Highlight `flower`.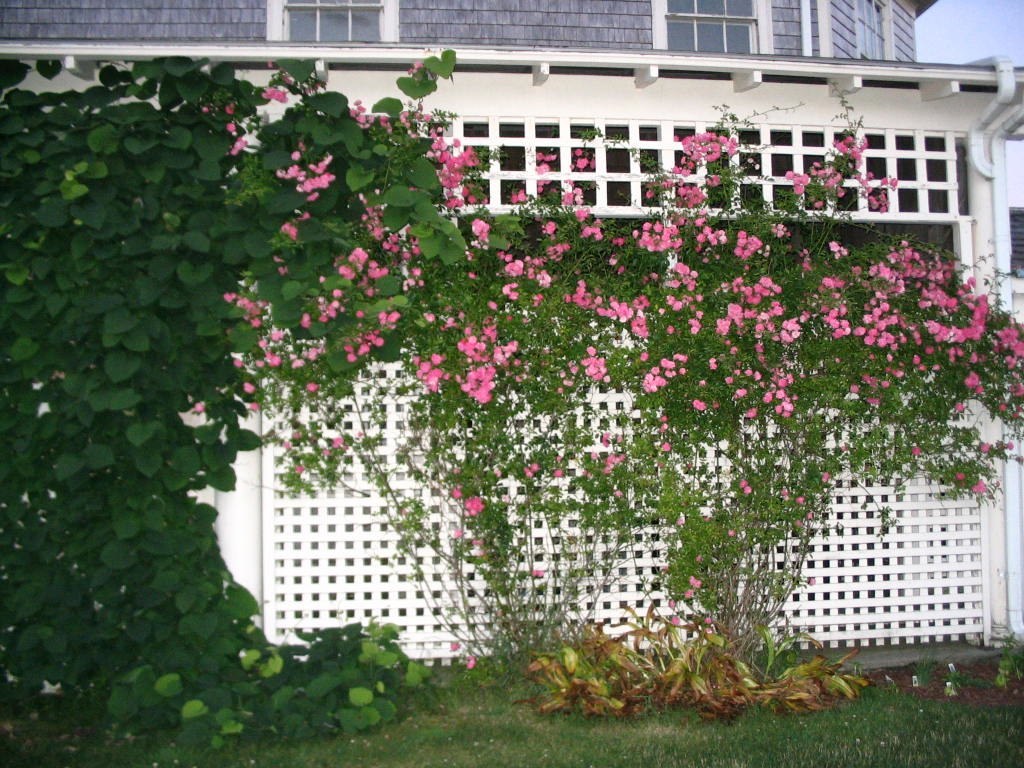
Highlighted region: 466:657:479:672.
